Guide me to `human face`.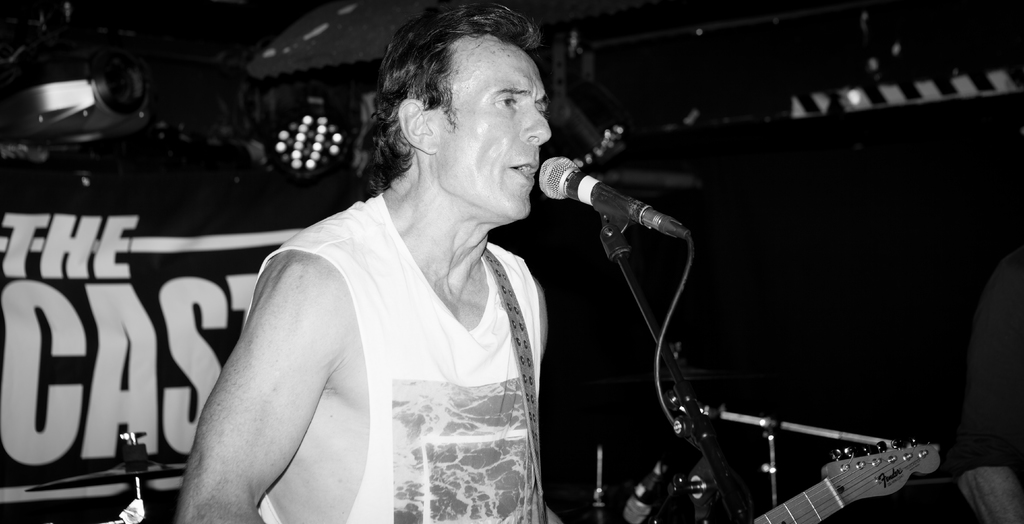
Guidance: l=430, t=27, r=550, b=225.
